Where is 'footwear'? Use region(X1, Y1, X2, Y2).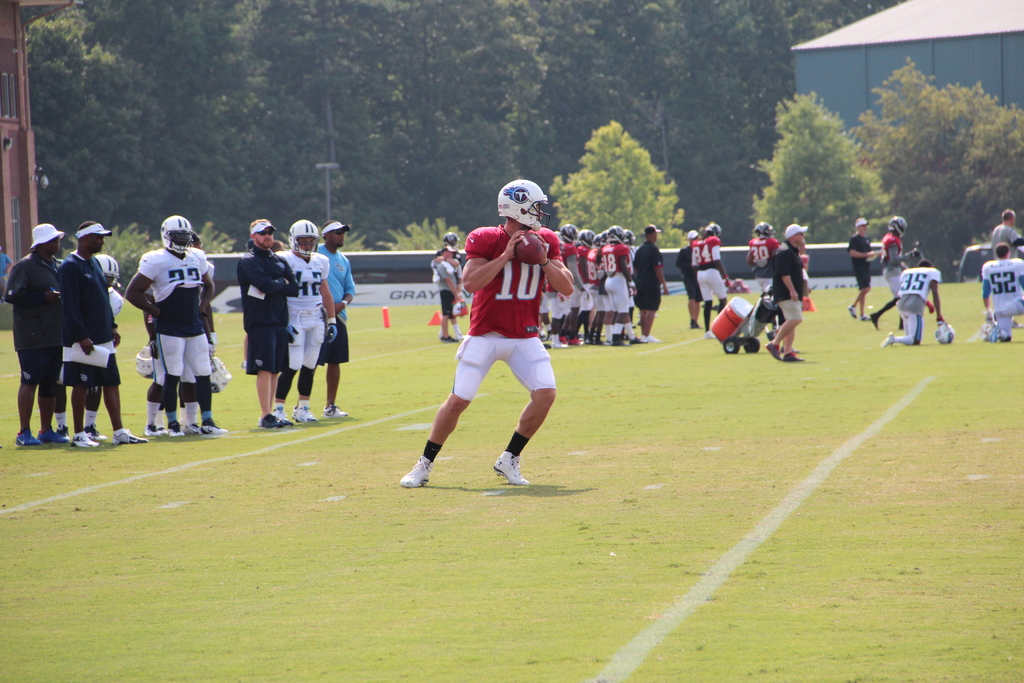
region(15, 429, 42, 444).
